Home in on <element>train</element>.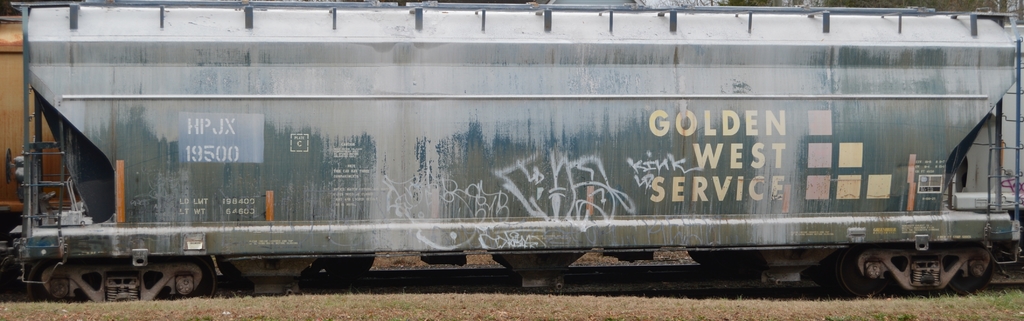
Homed in at (0,0,1021,317).
